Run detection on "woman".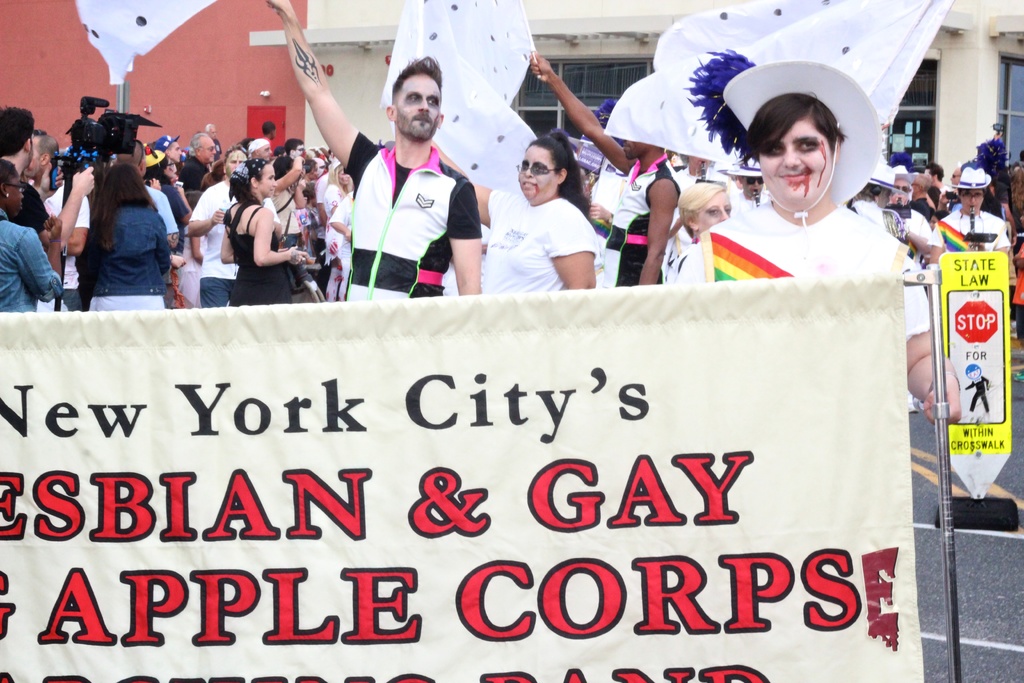
Result: locate(909, 173, 929, 215).
